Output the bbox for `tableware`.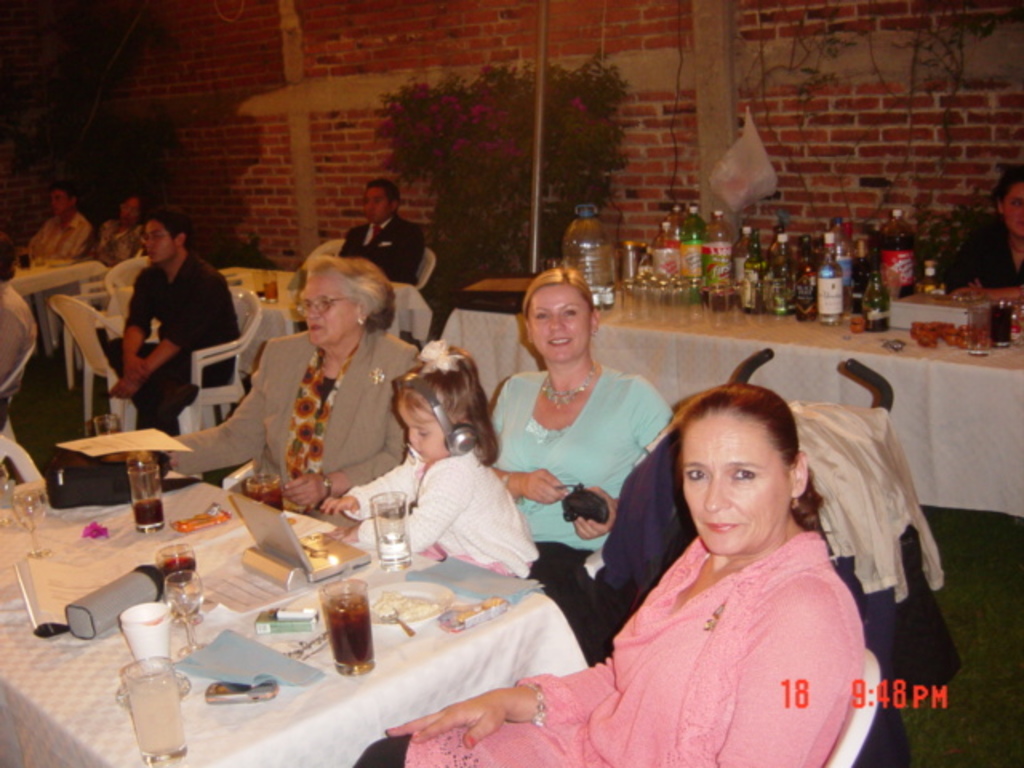
[x1=166, y1=558, x2=219, y2=642].
